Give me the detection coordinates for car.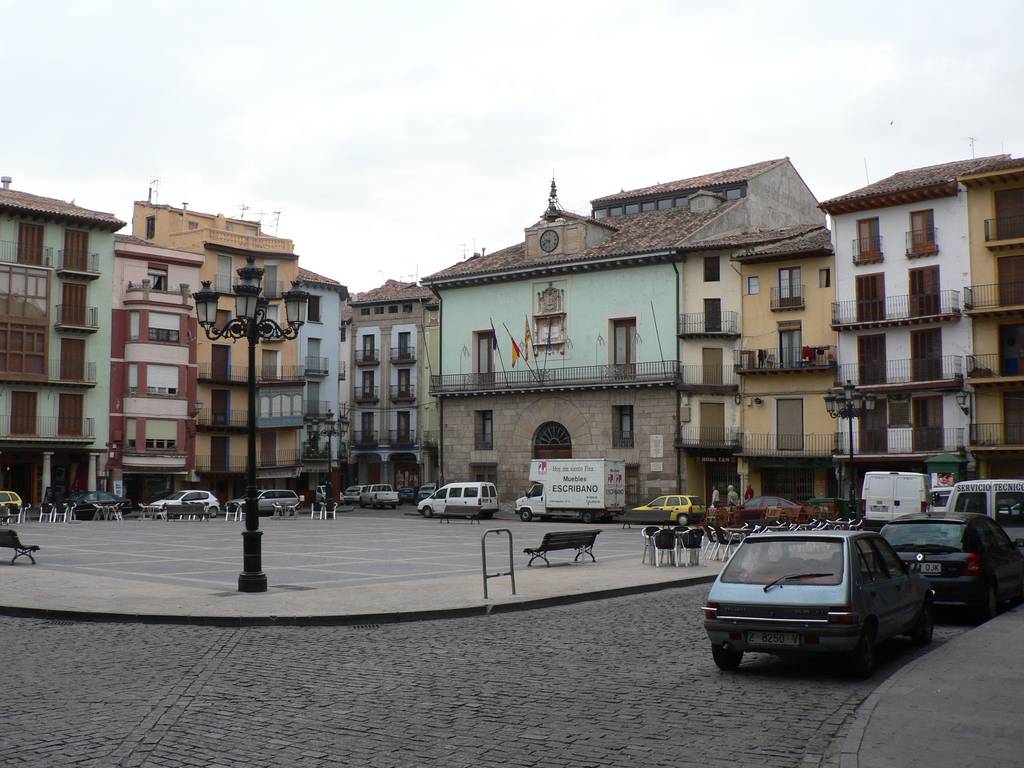
locate(706, 522, 938, 683).
